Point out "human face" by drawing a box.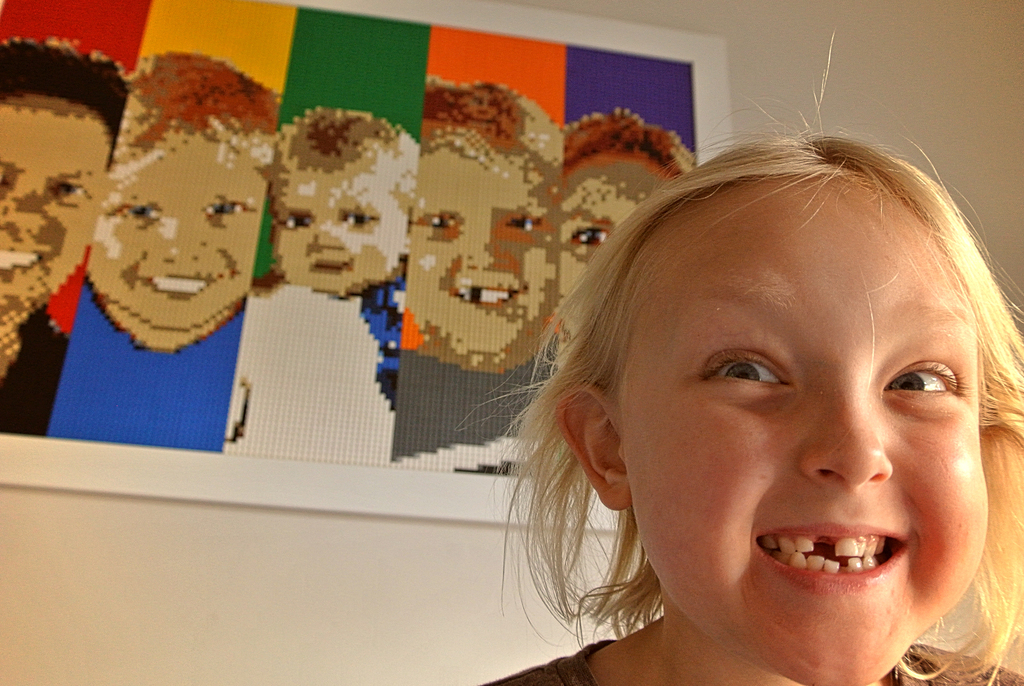
box(278, 161, 406, 294).
